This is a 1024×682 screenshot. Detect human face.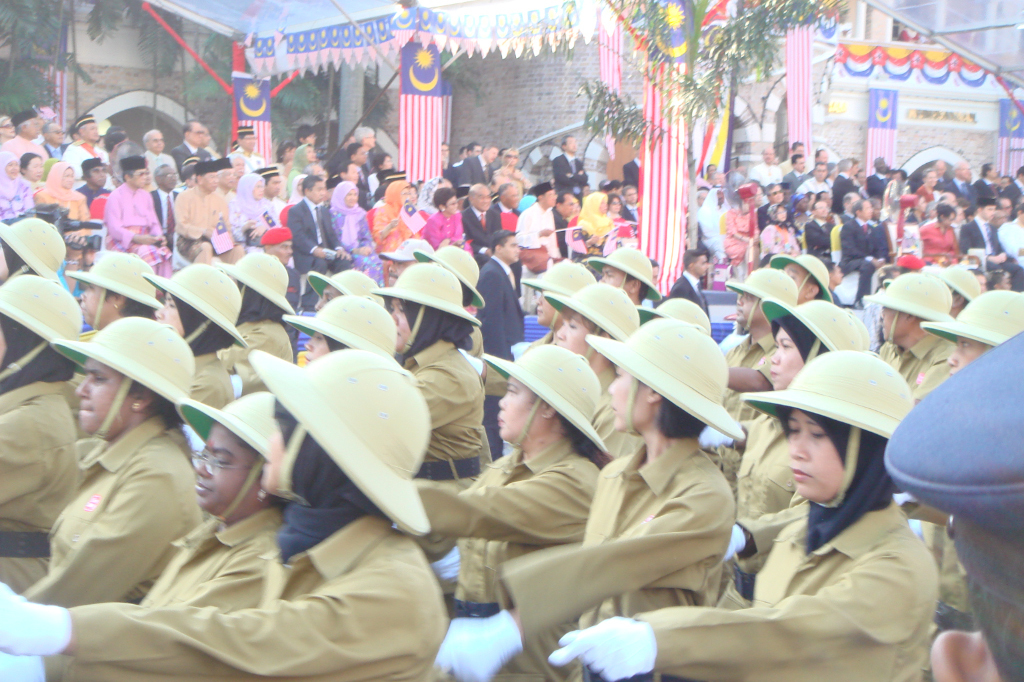
bbox=[981, 205, 992, 217].
